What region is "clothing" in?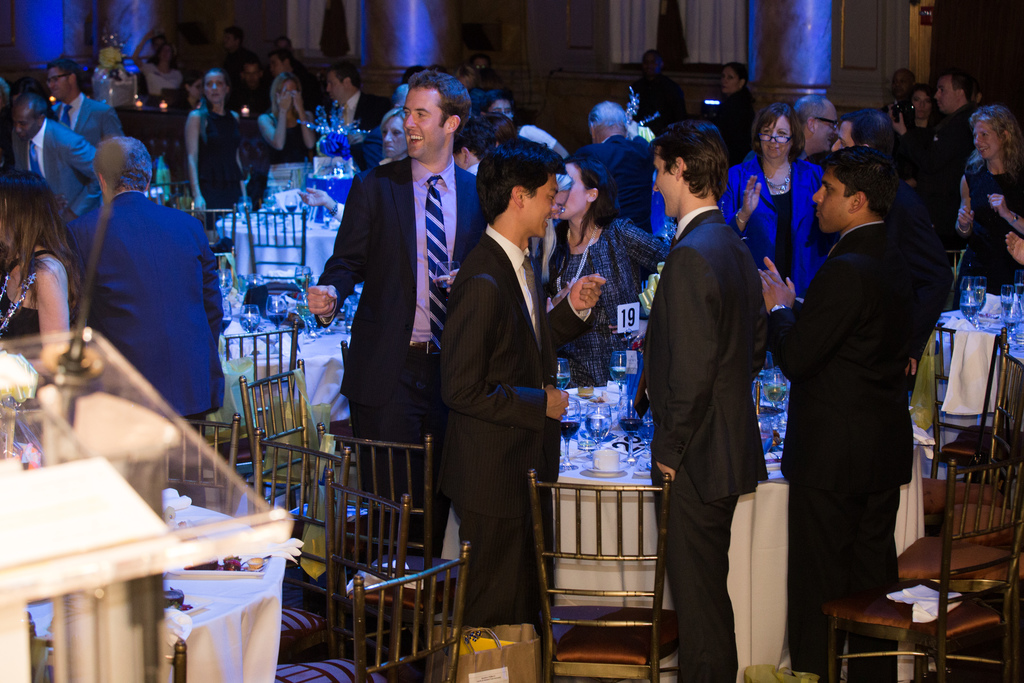
bbox=[442, 224, 589, 677].
